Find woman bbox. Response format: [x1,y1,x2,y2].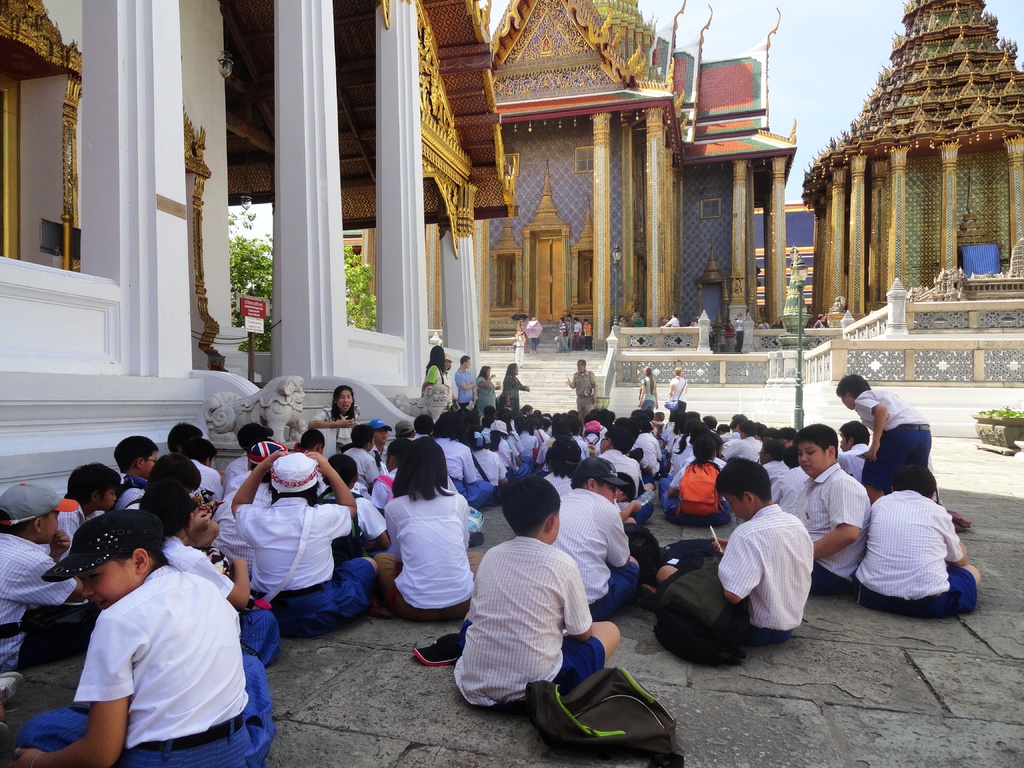
[502,360,531,409].
